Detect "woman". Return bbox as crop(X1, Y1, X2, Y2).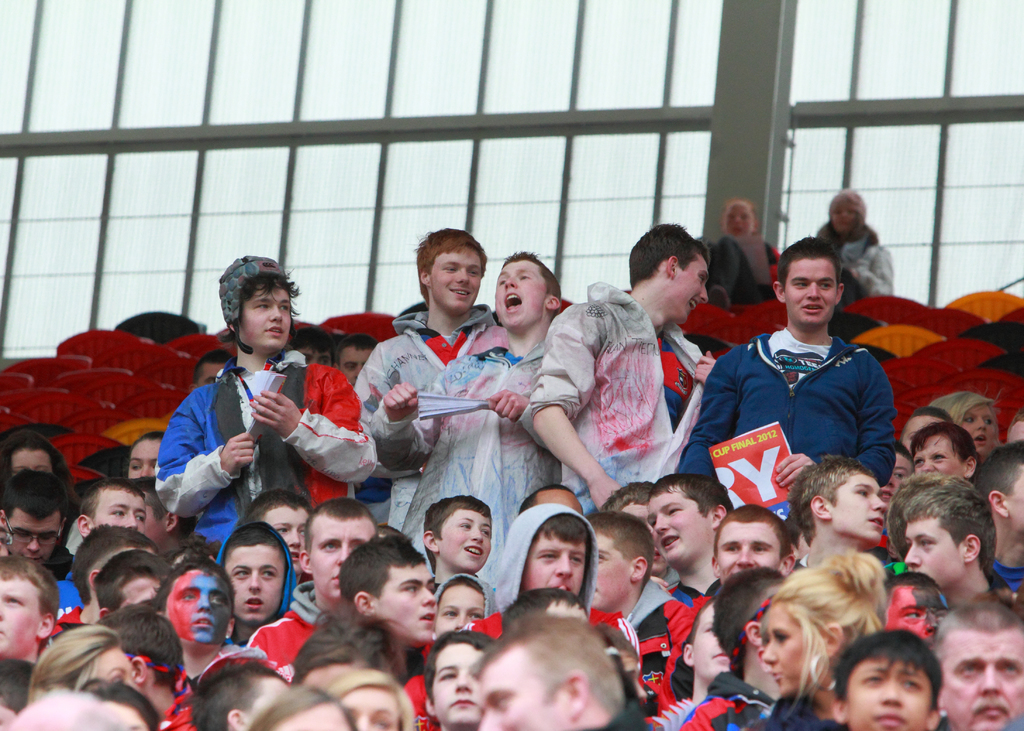
crop(726, 579, 897, 720).
